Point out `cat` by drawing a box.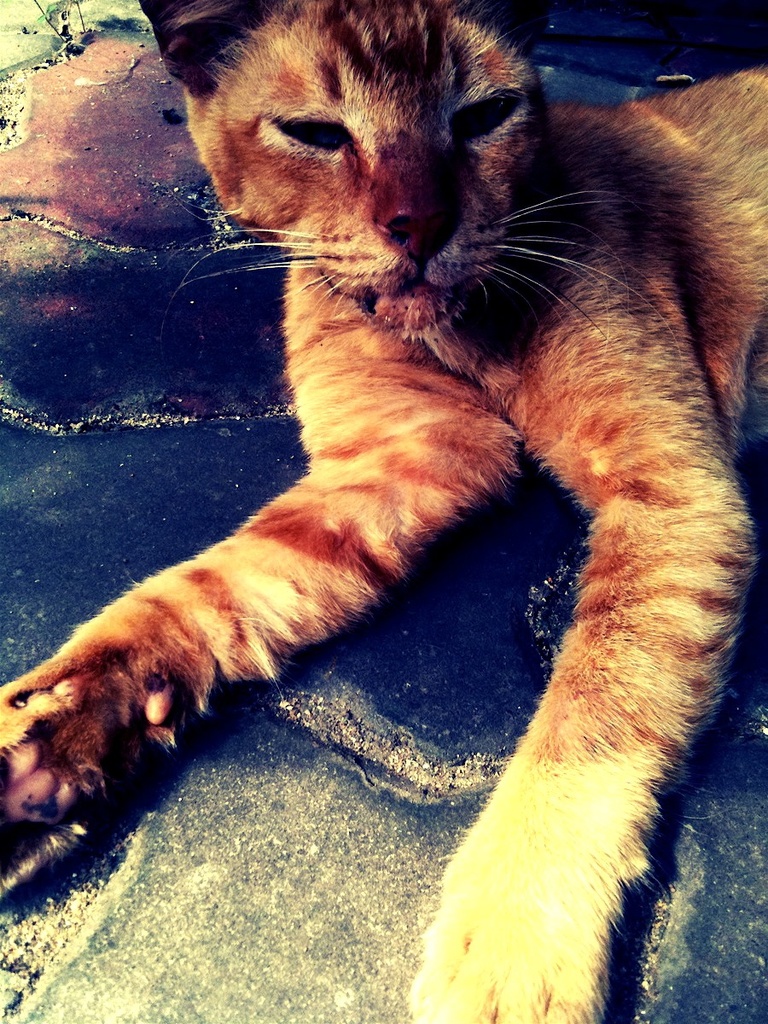
select_region(0, 0, 767, 1023).
